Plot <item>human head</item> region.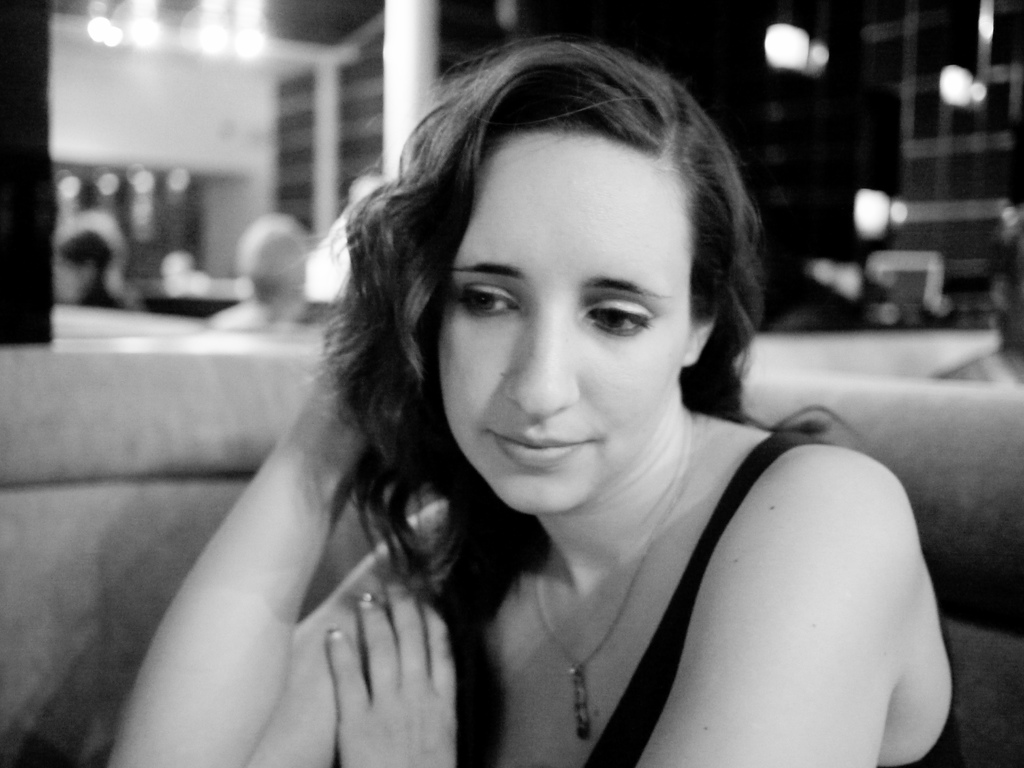
Plotted at x1=376, y1=42, x2=737, y2=497.
